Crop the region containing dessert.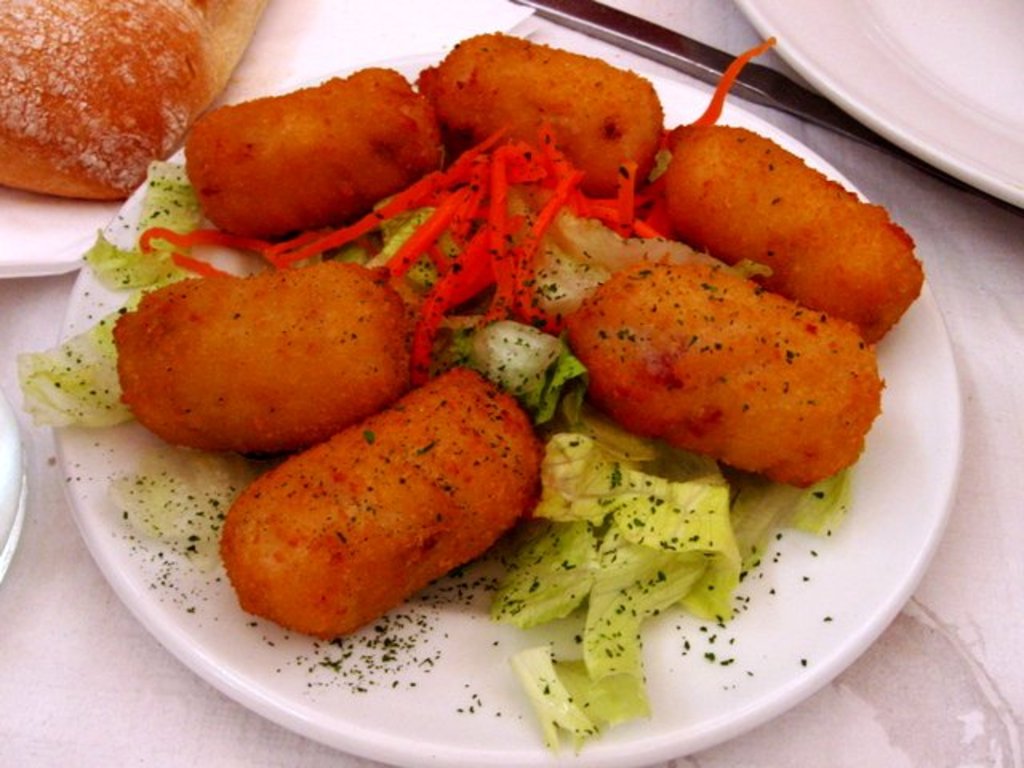
Crop region: 189,67,440,237.
